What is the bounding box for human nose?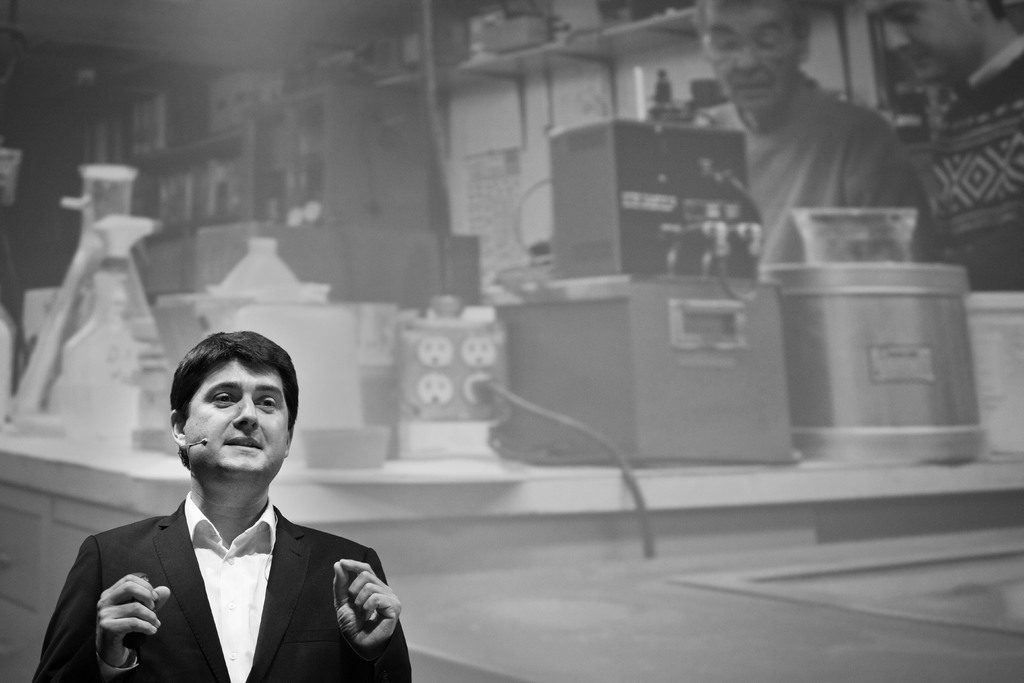
x1=880 y1=21 x2=909 y2=49.
